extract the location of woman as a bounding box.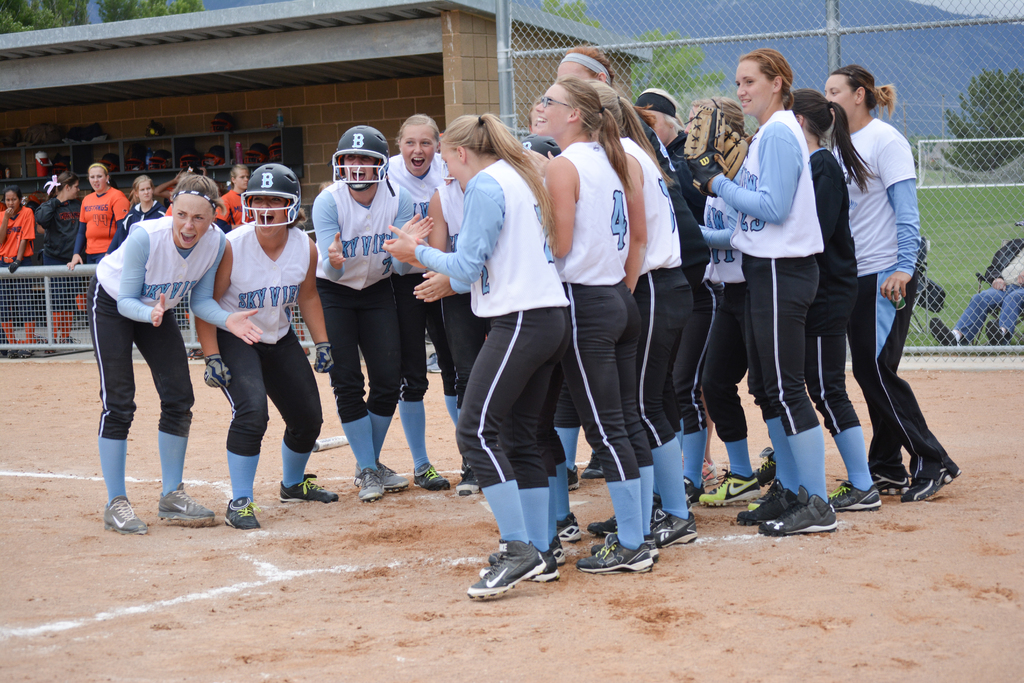
Rect(691, 45, 829, 541).
